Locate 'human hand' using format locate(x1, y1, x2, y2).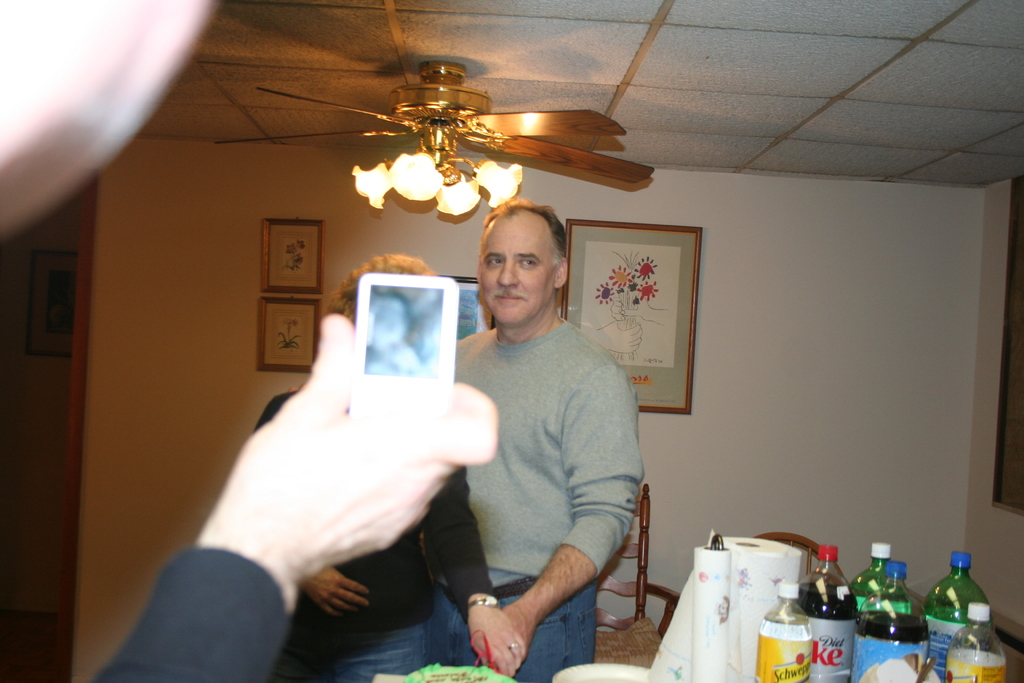
locate(150, 287, 489, 647).
